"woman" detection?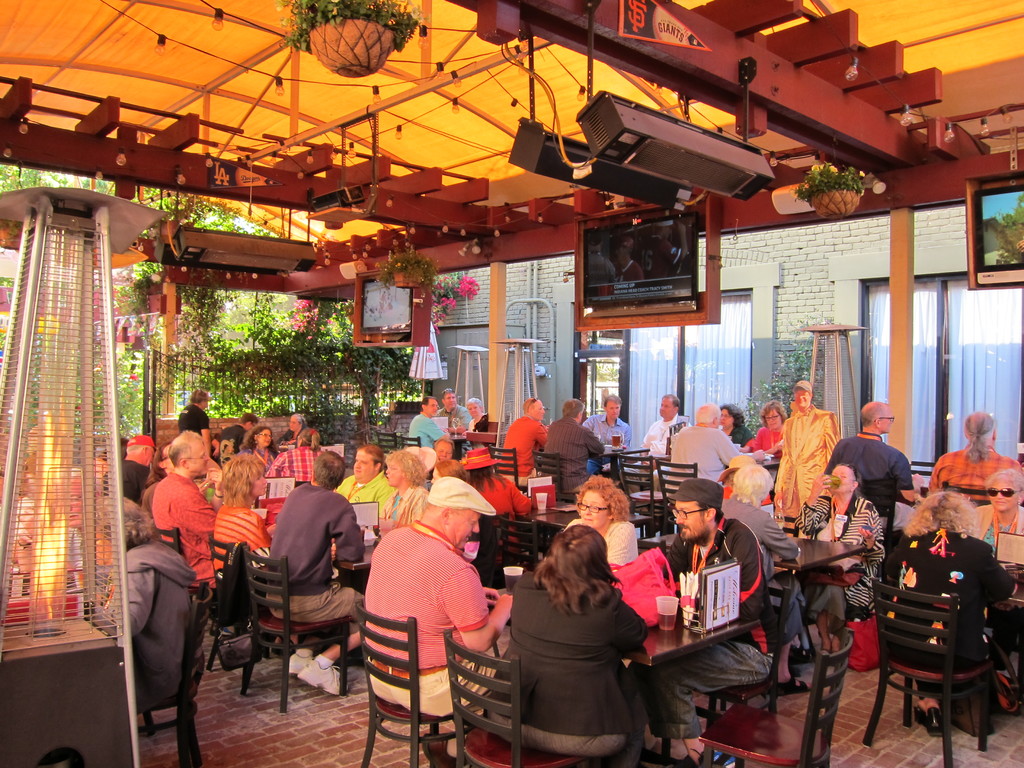
detection(557, 472, 645, 572)
